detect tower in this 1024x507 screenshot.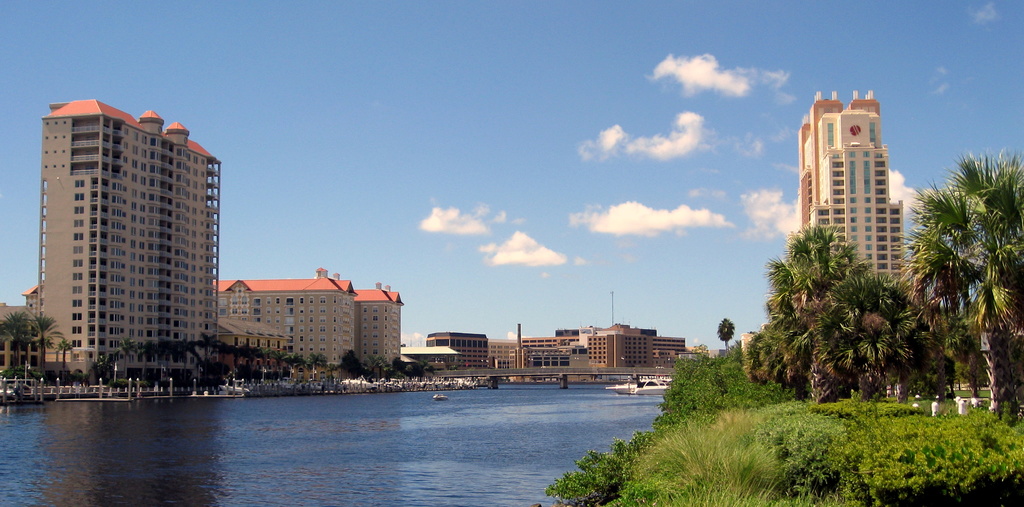
Detection: {"x1": 36, "y1": 96, "x2": 221, "y2": 382}.
